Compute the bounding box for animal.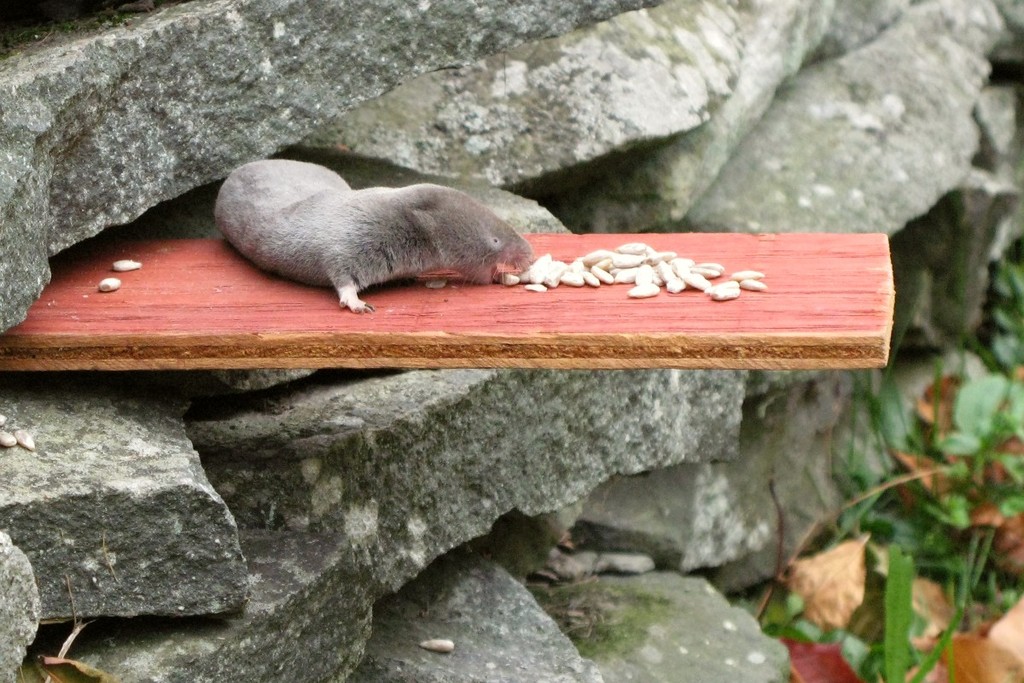
box=[212, 158, 534, 321].
